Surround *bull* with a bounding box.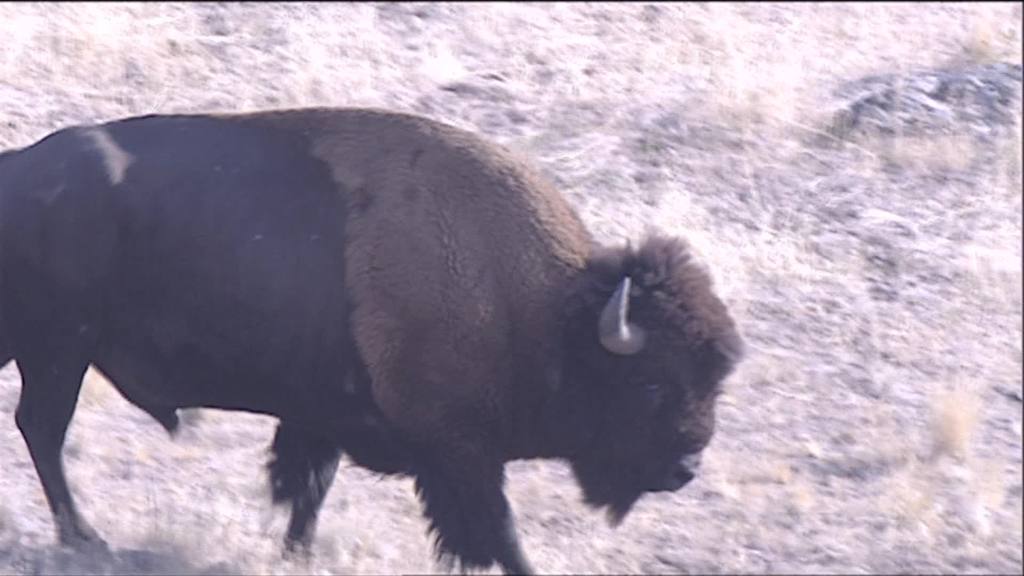
(x1=0, y1=107, x2=752, y2=575).
